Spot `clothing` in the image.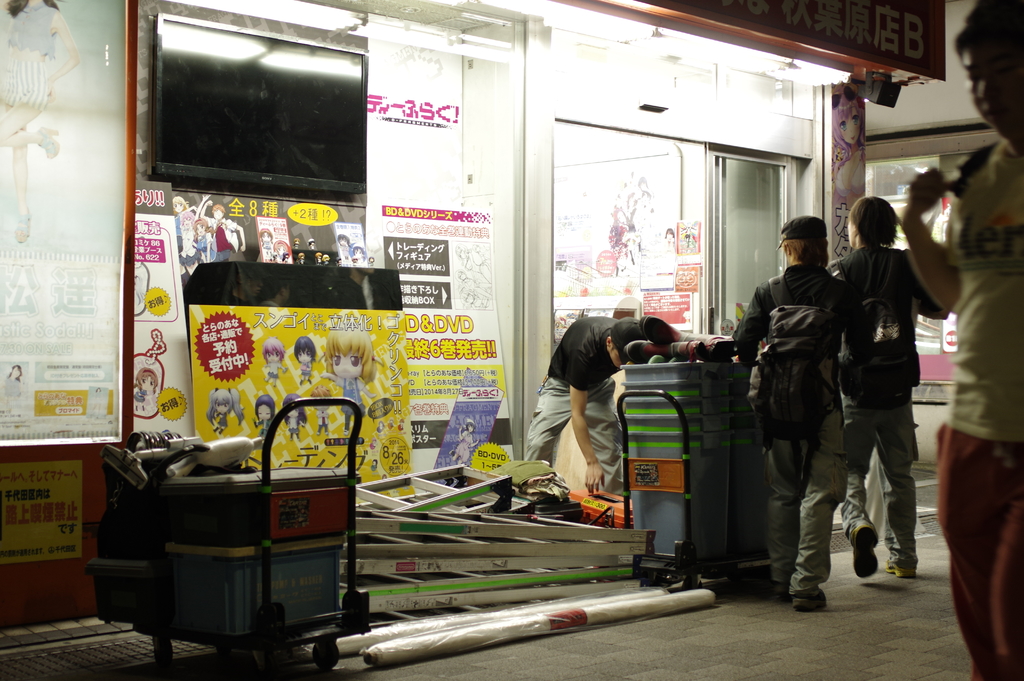
`clothing` found at (740,266,875,593).
